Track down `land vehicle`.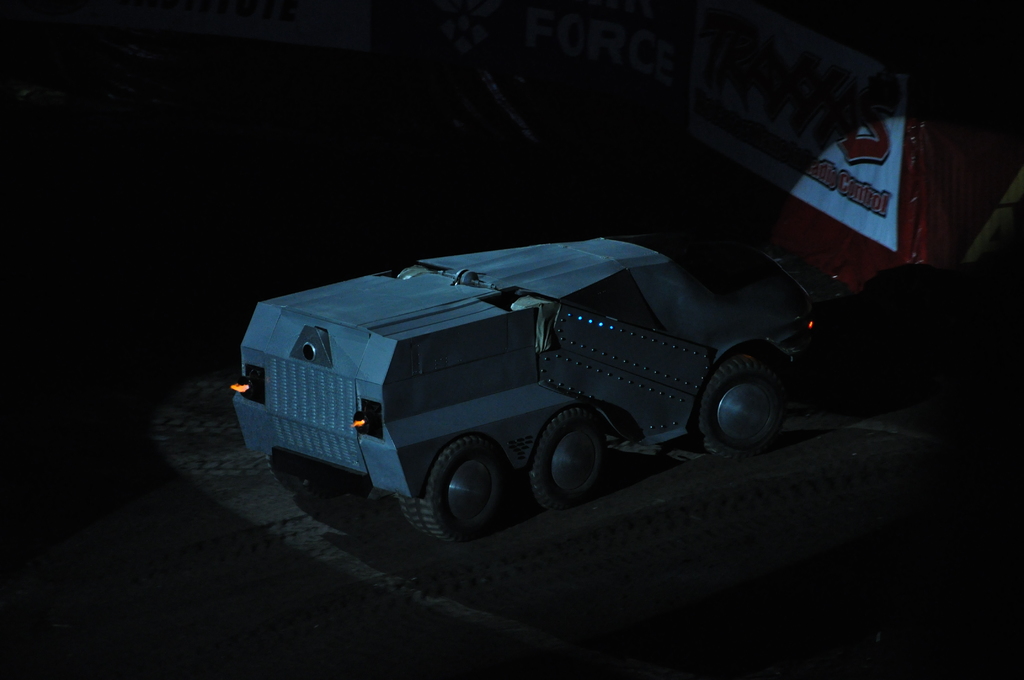
Tracked to x1=235, y1=220, x2=850, y2=552.
